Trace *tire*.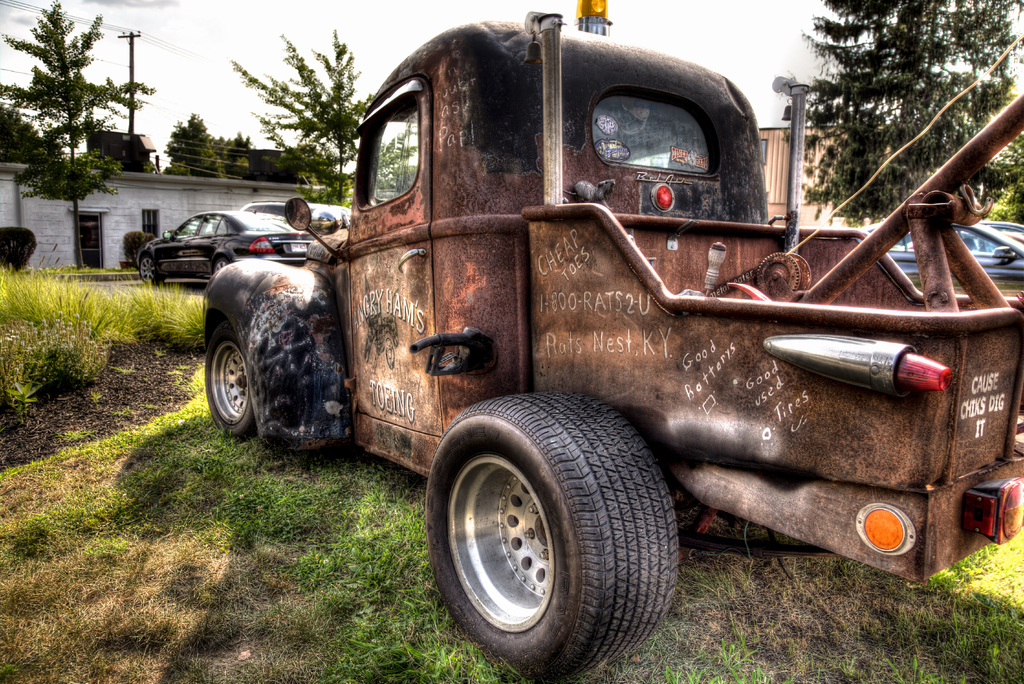
Traced to {"left": 204, "top": 323, "right": 259, "bottom": 440}.
